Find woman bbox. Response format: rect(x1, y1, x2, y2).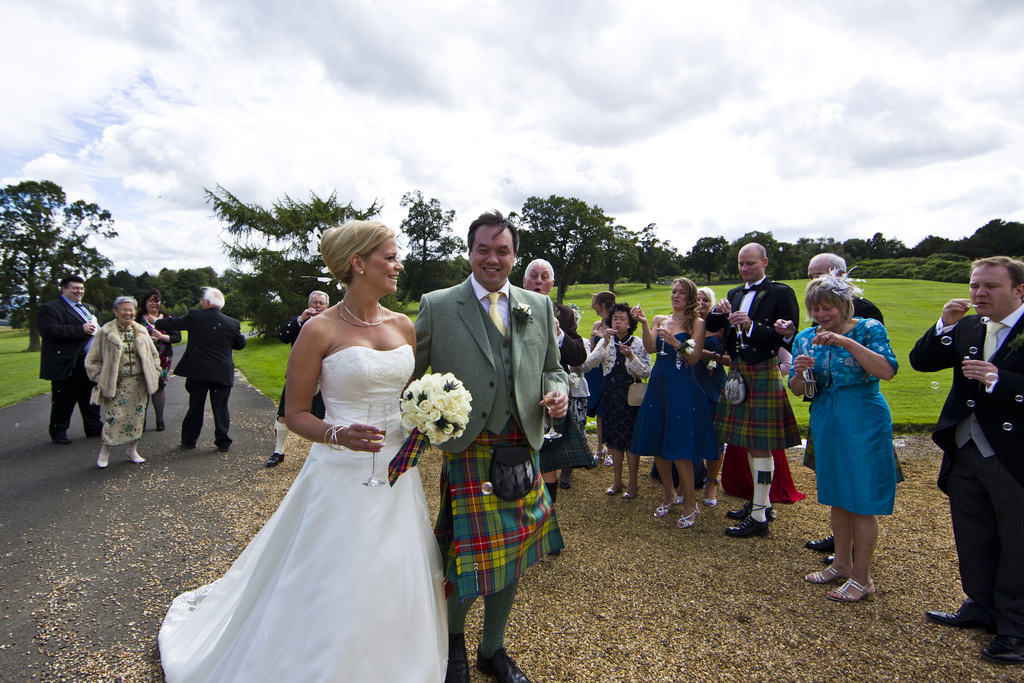
rect(589, 290, 621, 463).
